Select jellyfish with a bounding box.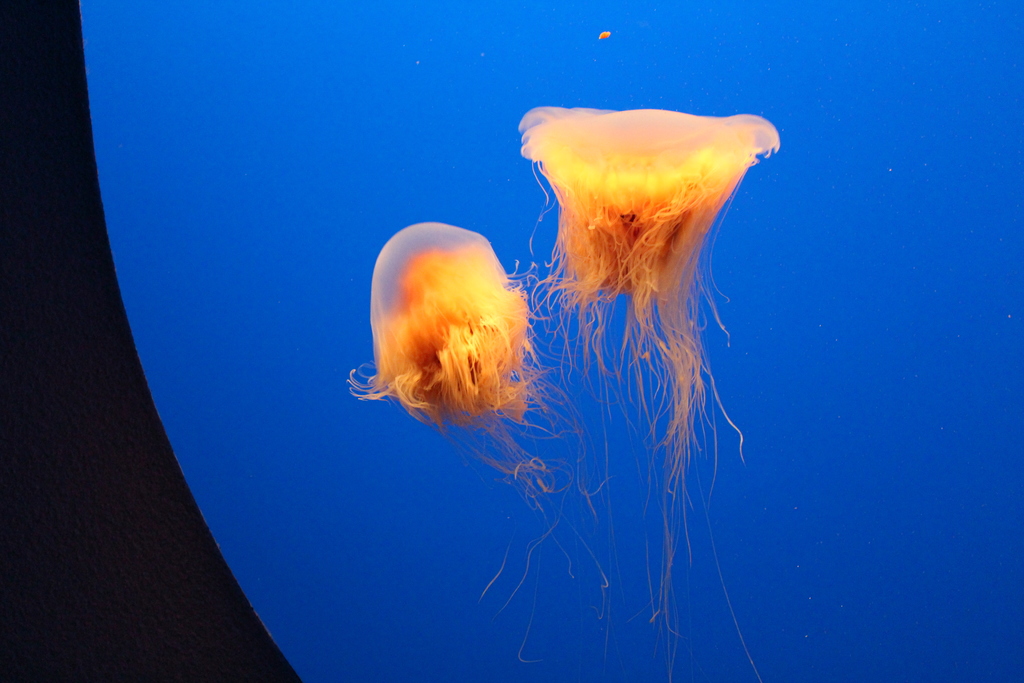
crop(351, 223, 560, 616).
